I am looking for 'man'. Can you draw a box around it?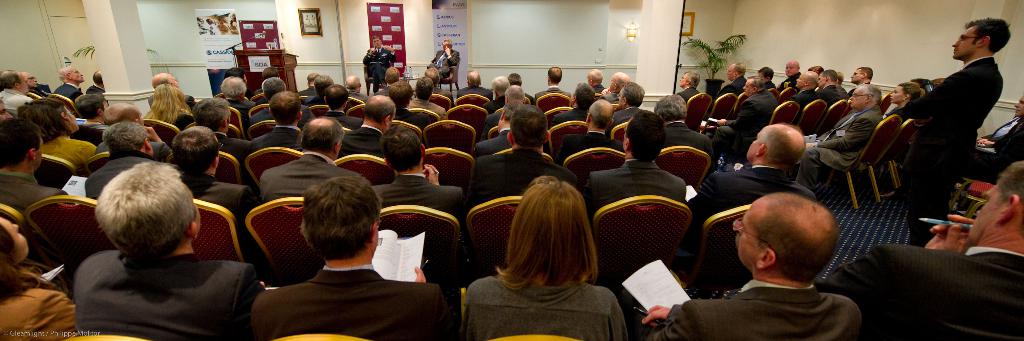
Sure, the bounding box is BBox(216, 68, 257, 111).
